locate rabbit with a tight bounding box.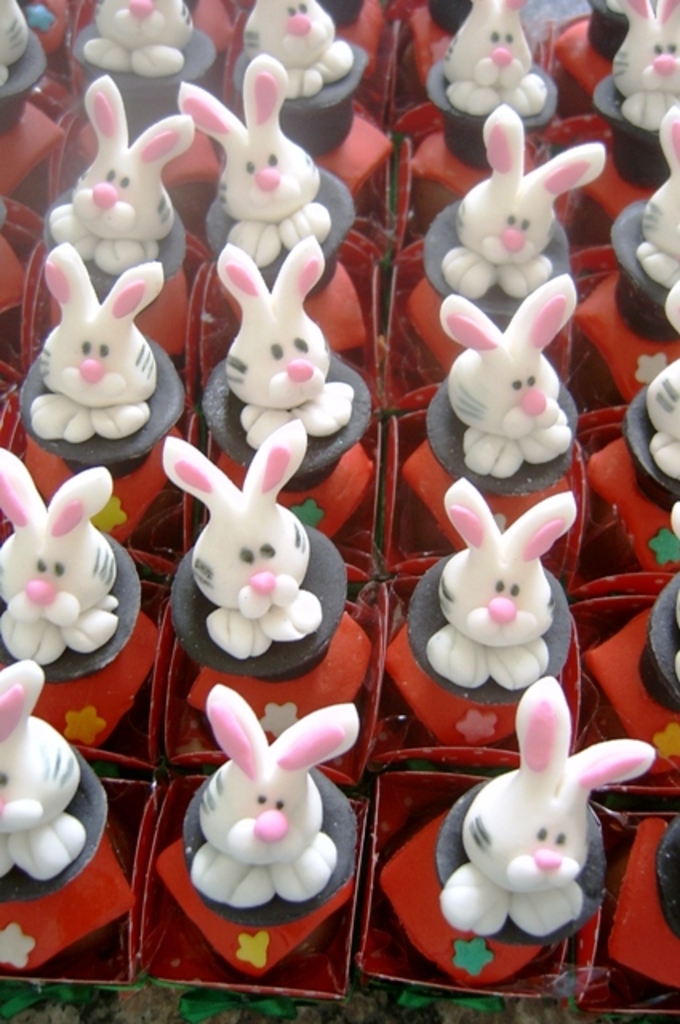
pyautogui.locateOnScreen(0, 450, 107, 661).
